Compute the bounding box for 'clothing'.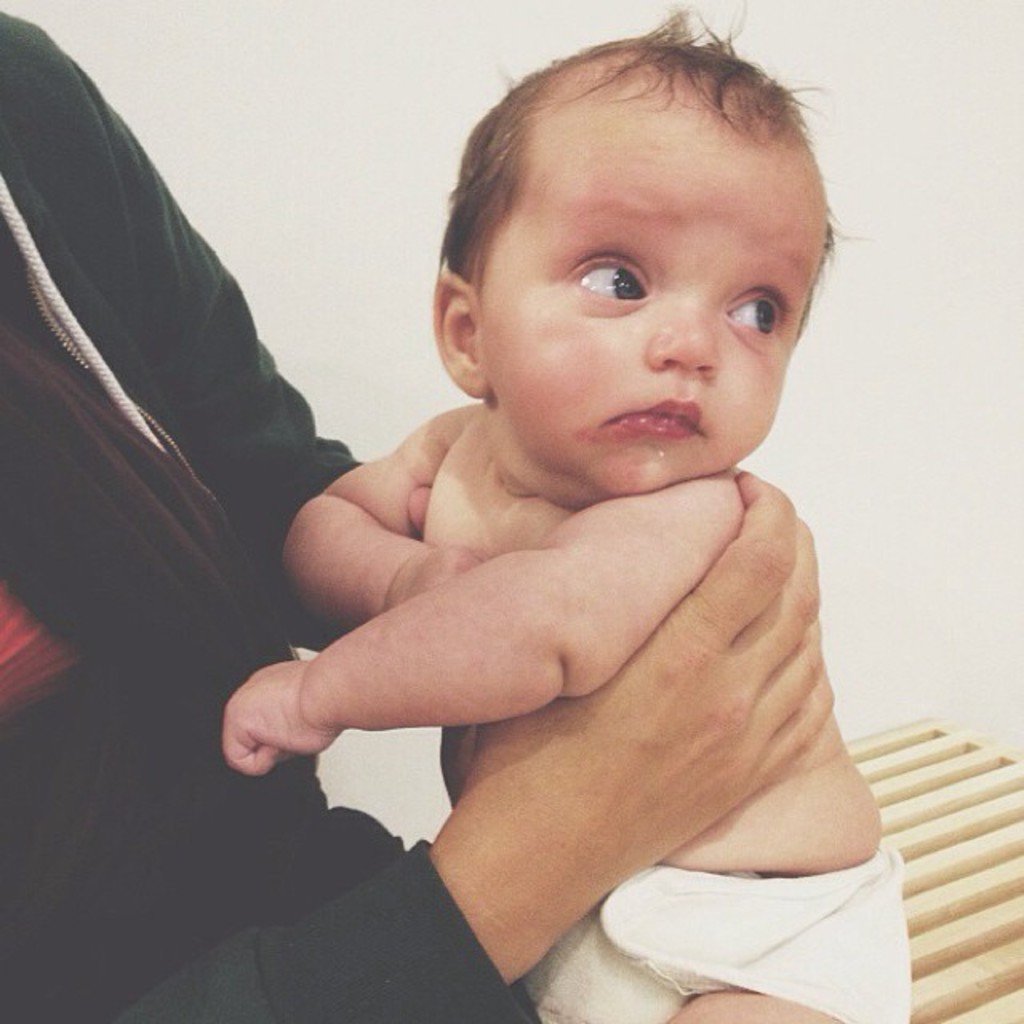
x1=518 y1=856 x2=928 y2=1022.
